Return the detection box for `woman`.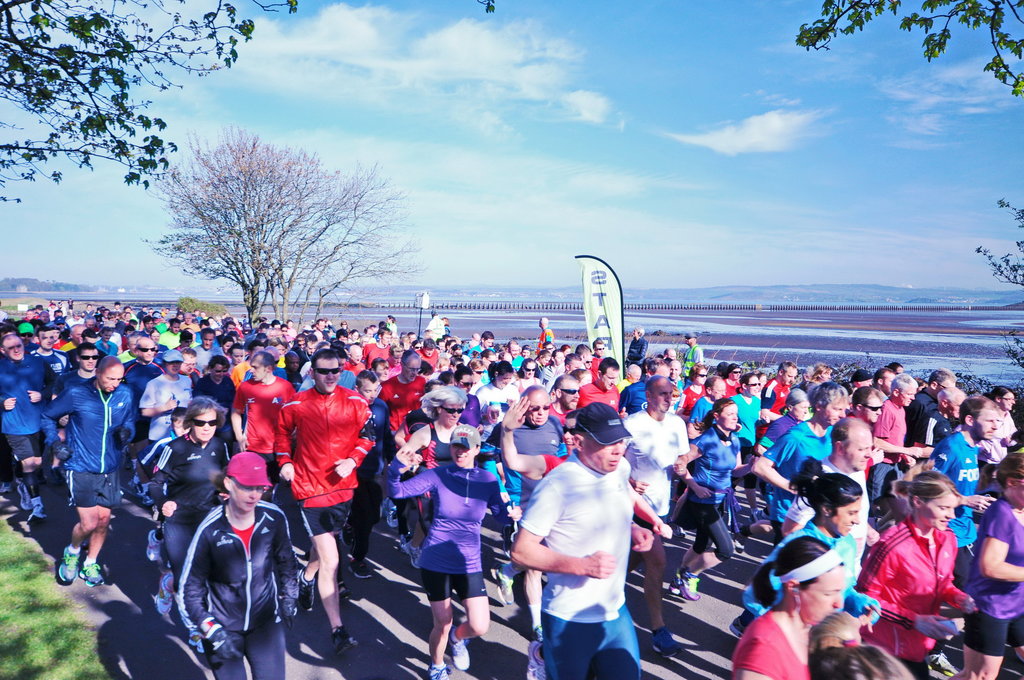
bbox=[856, 469, 979, 677].
